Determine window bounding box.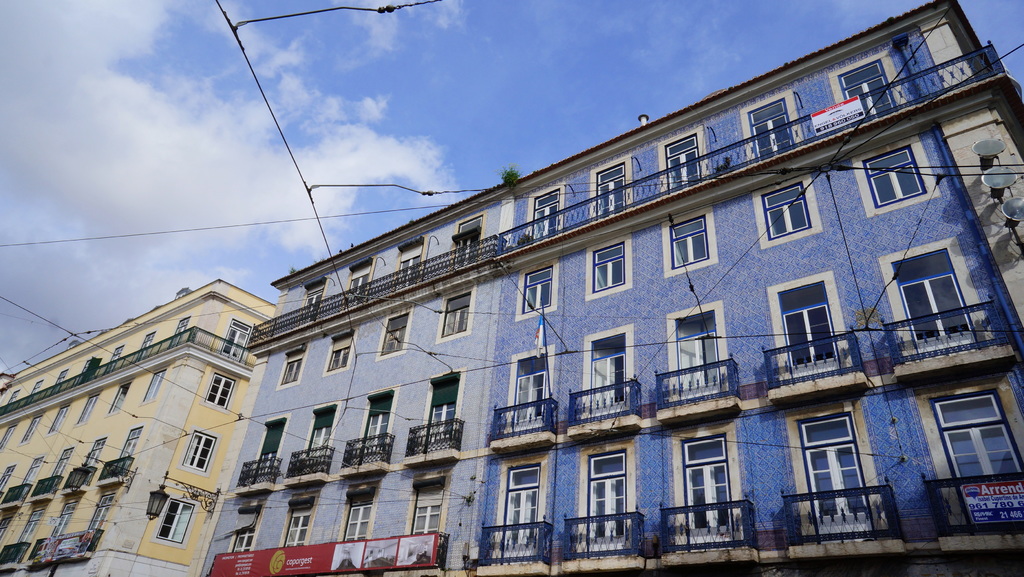
Determined: [x1=590, y1=239, x2=628, y2=292].
